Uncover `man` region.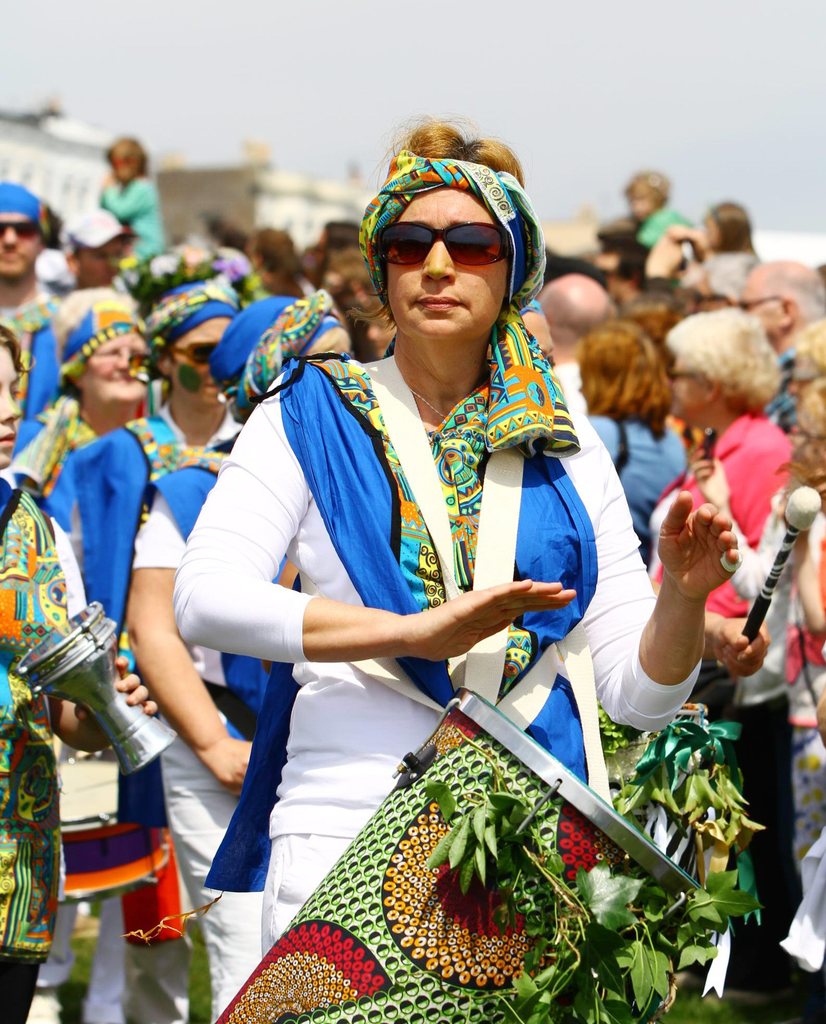
Uncovered: [x1=733, y1=250, x2=825, y2=355].
